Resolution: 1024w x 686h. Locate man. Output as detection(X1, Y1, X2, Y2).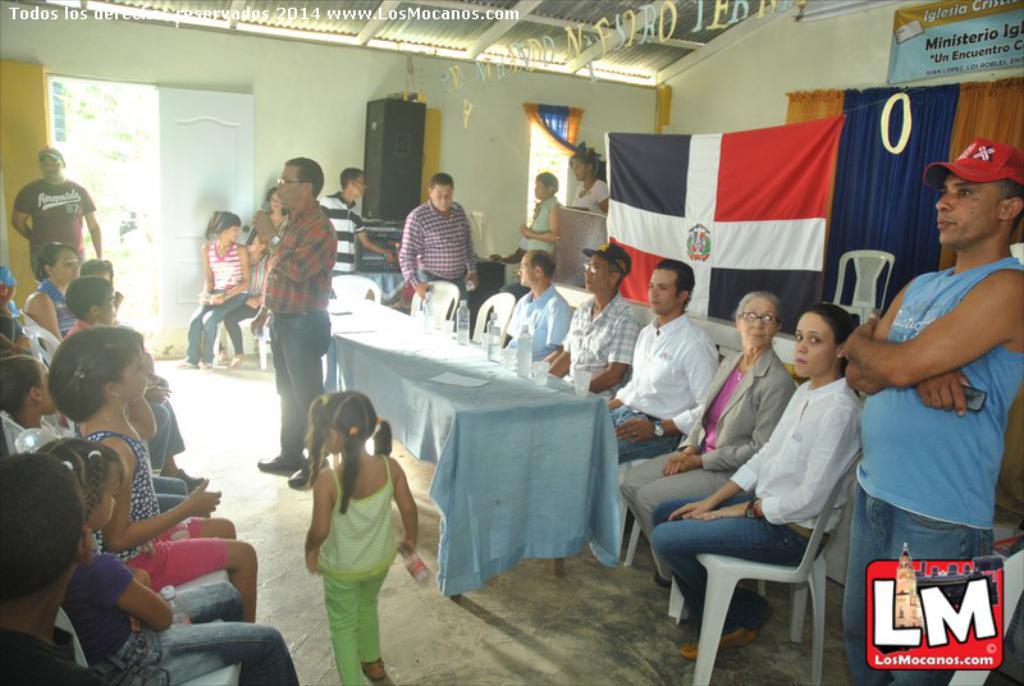
detection(500, 251, 568, 370).
